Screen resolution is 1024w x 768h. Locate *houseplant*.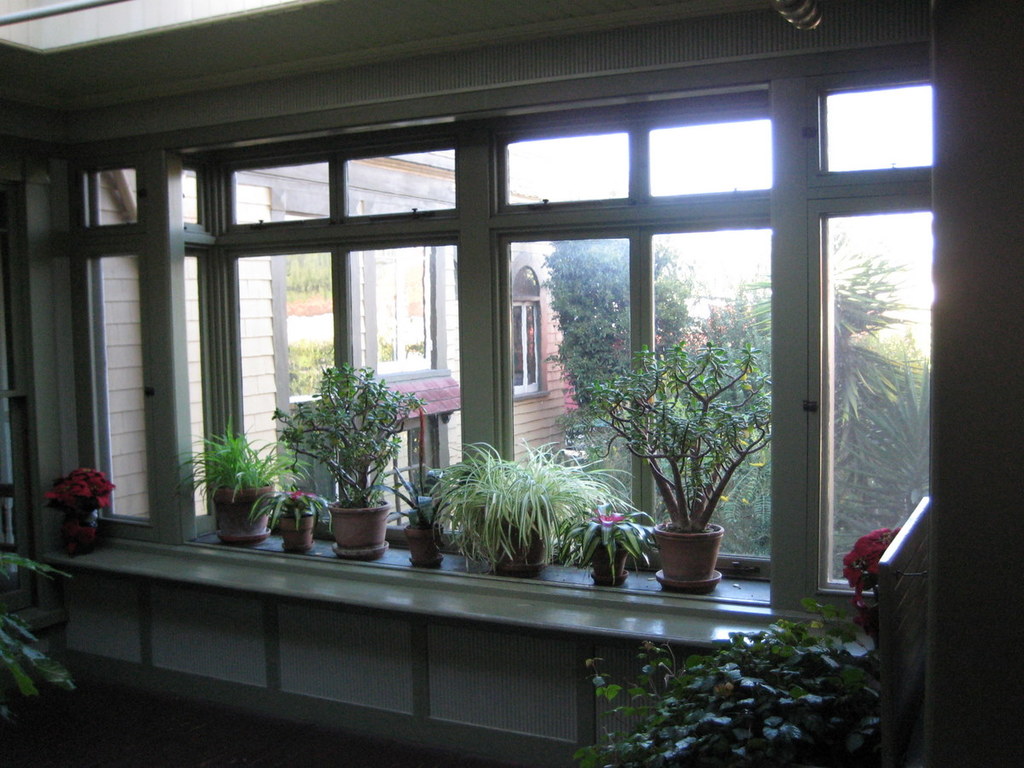
(left=265, top=352, right=434, bottom=555).
